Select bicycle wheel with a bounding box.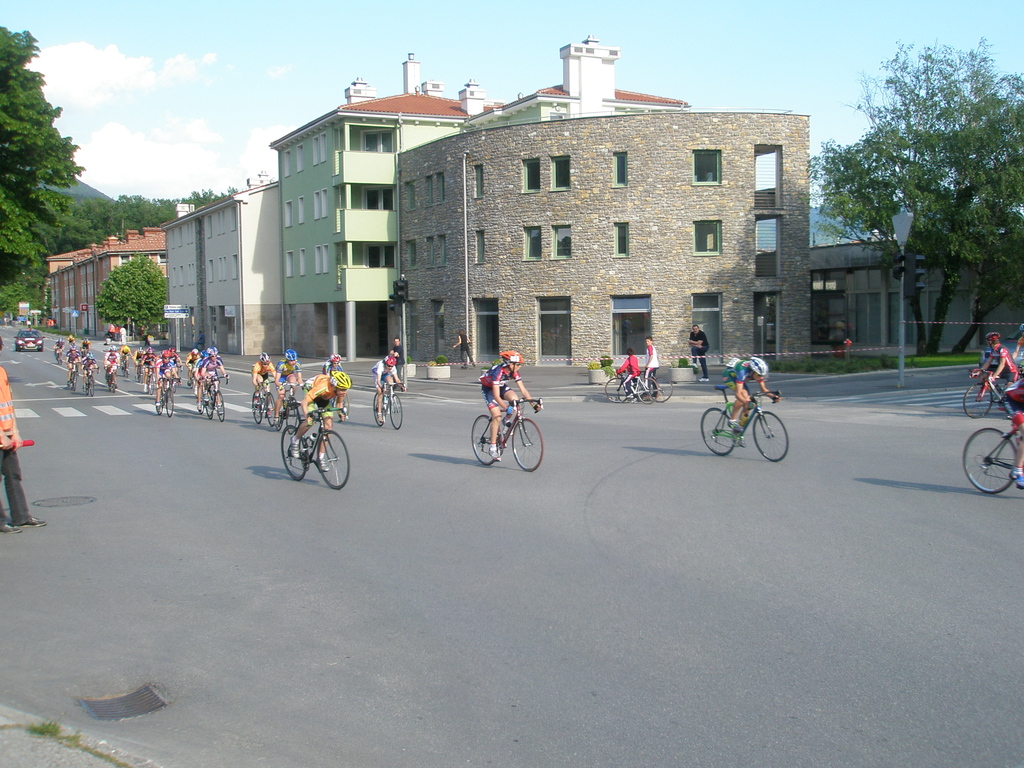
crop(170, 393, 179, 417).
